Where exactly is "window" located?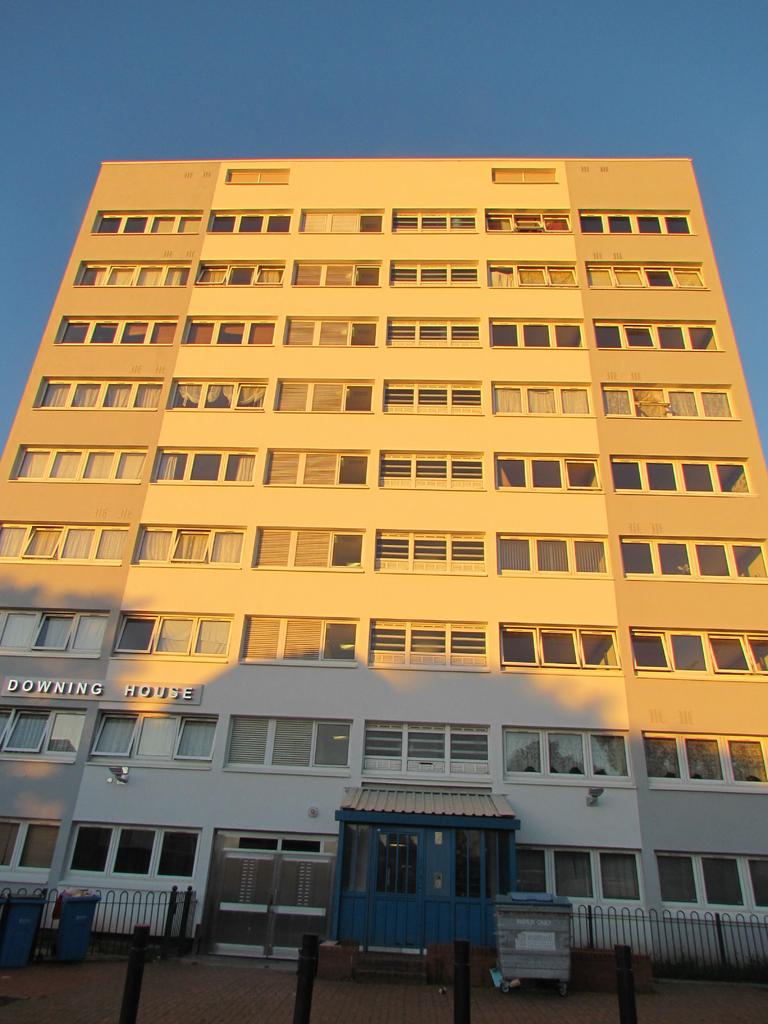
Its bounding box is box(99, 523, 124, 567).
